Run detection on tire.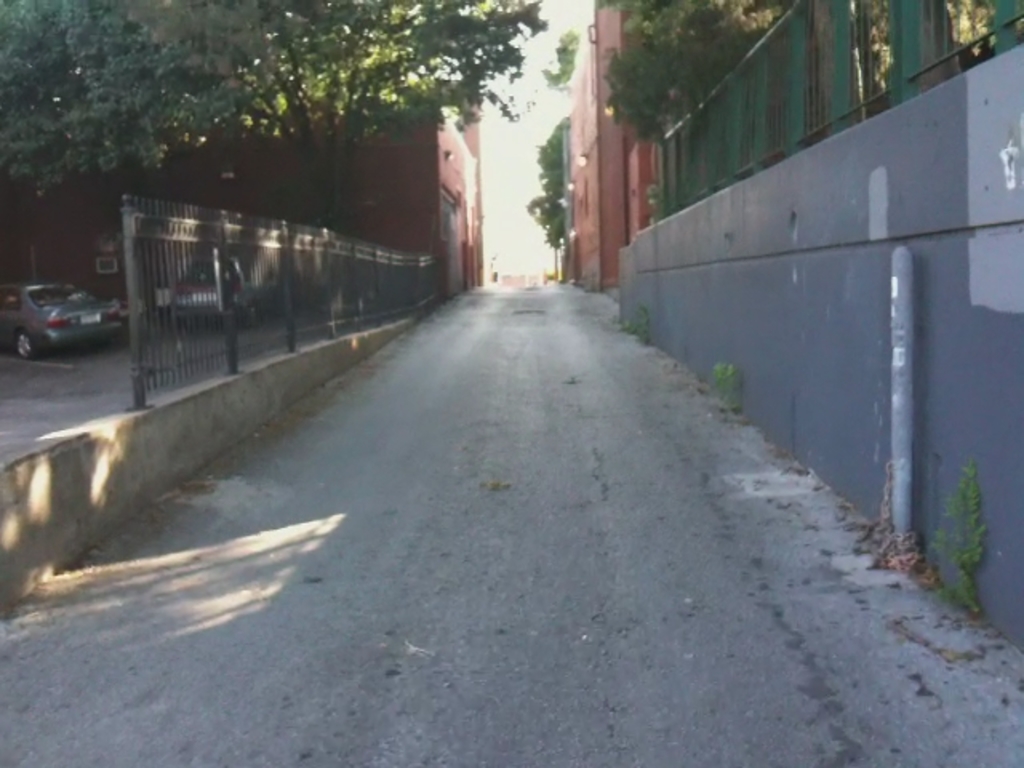
Result: (246,296,266,328).
